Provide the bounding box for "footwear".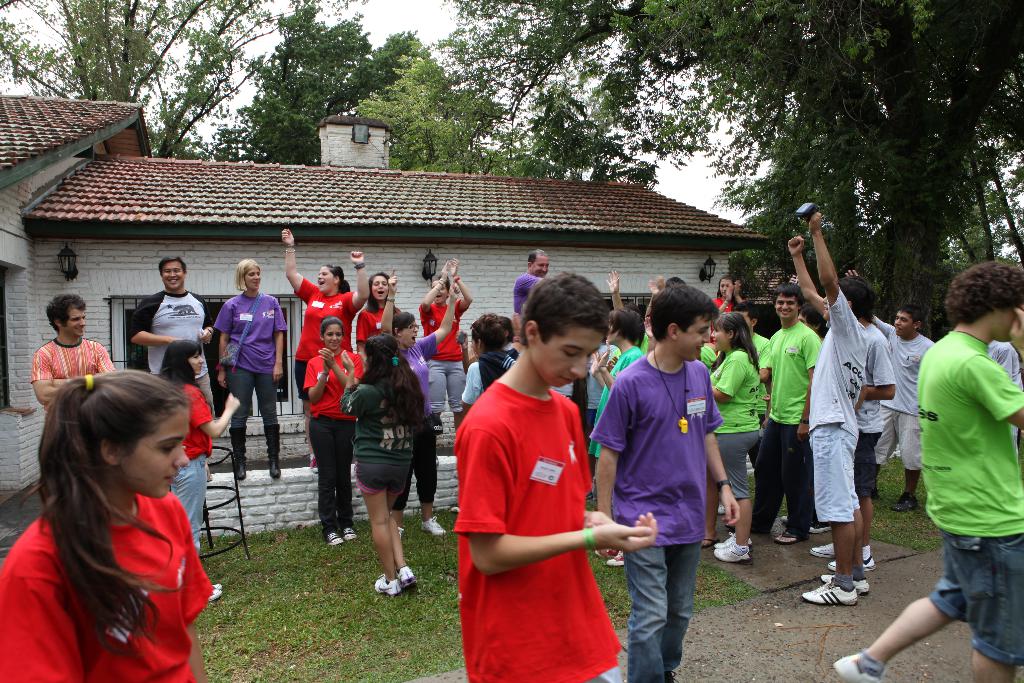
locate(826, 643, 893, 682).
